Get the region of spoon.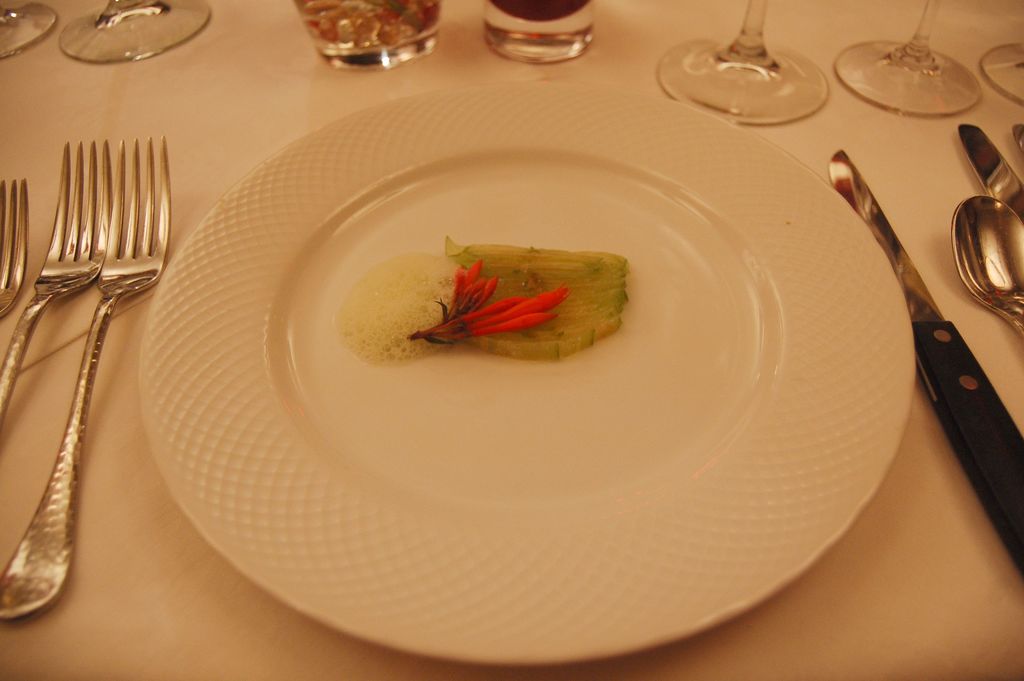
950:193:1023:343.
